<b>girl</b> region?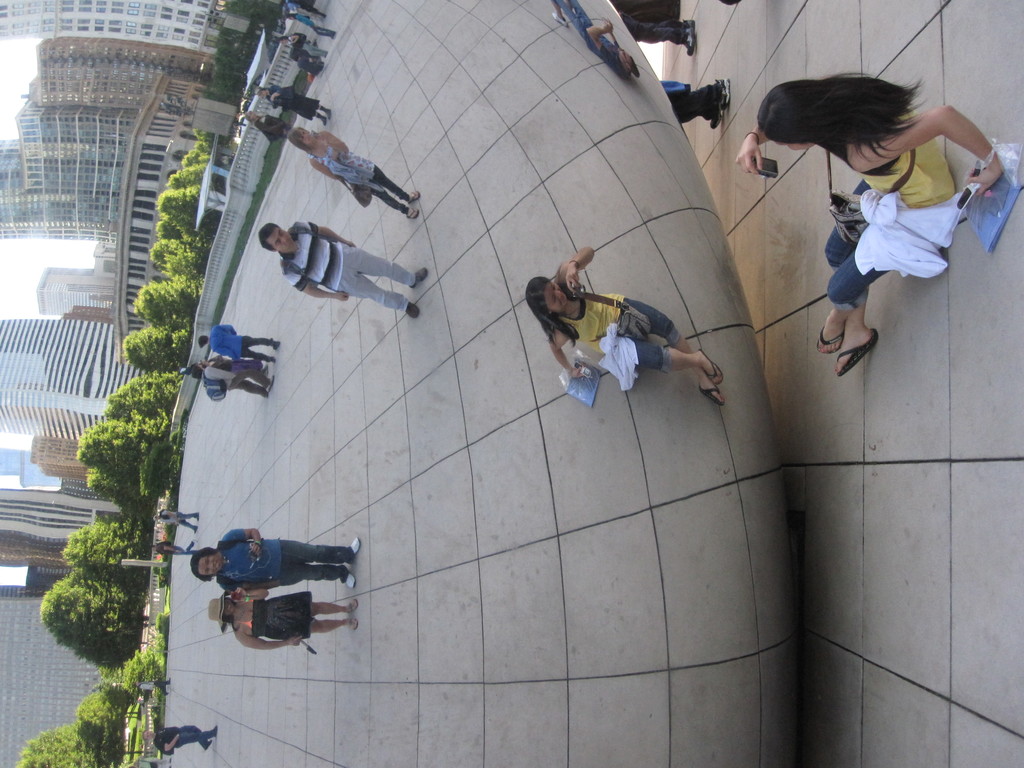
x1=526, y1=248, x2=730, y2=406
